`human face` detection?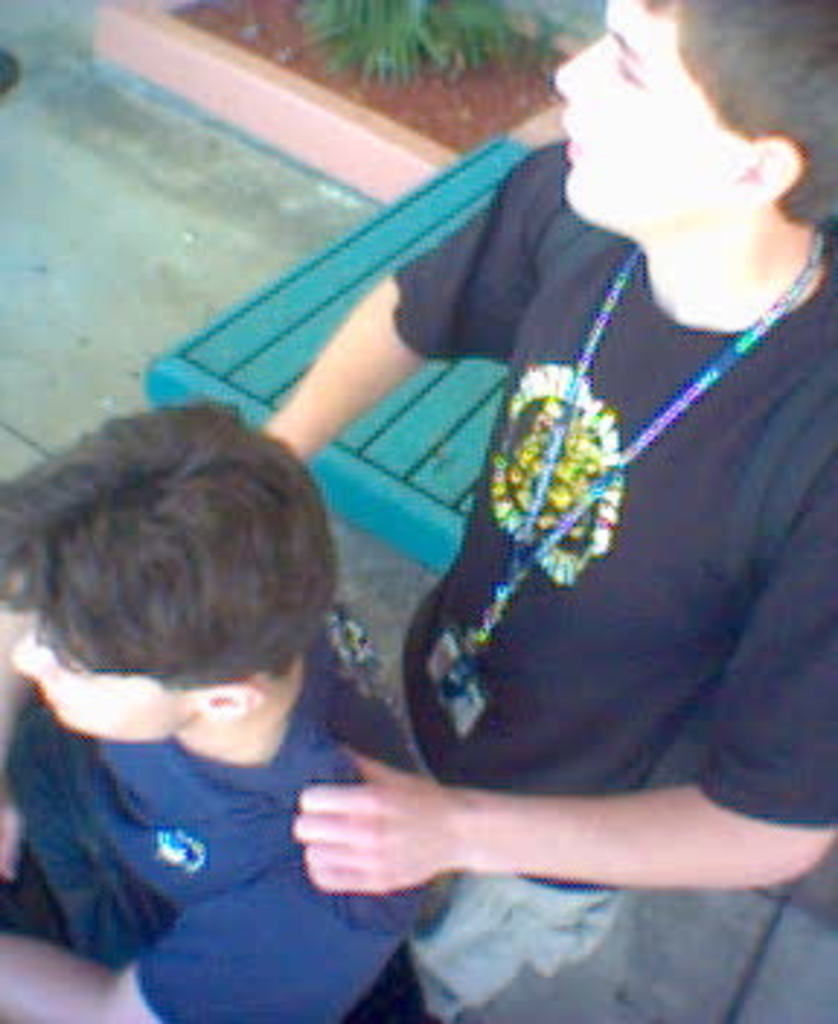
rect(567, 0, 733, 212)
